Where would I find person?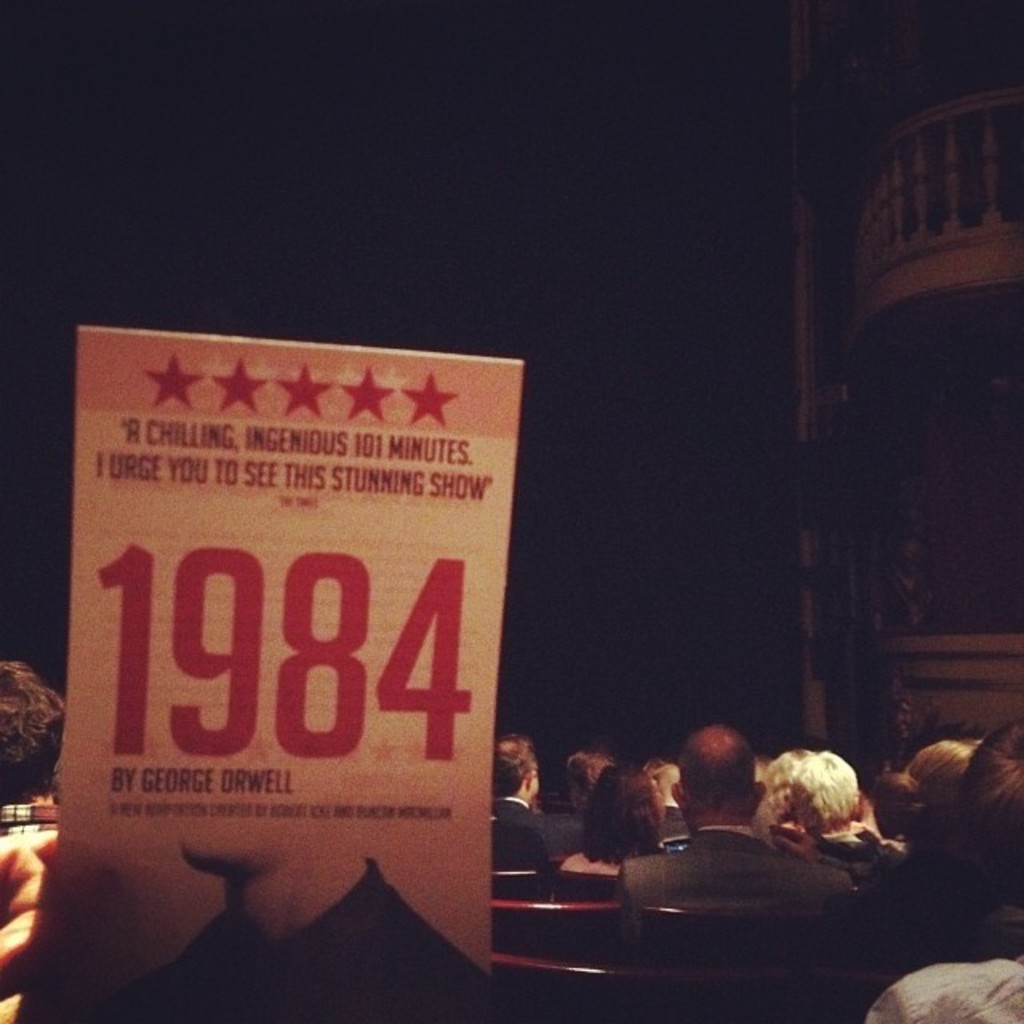
At <region>622, 730, 864, 1022</region>.
